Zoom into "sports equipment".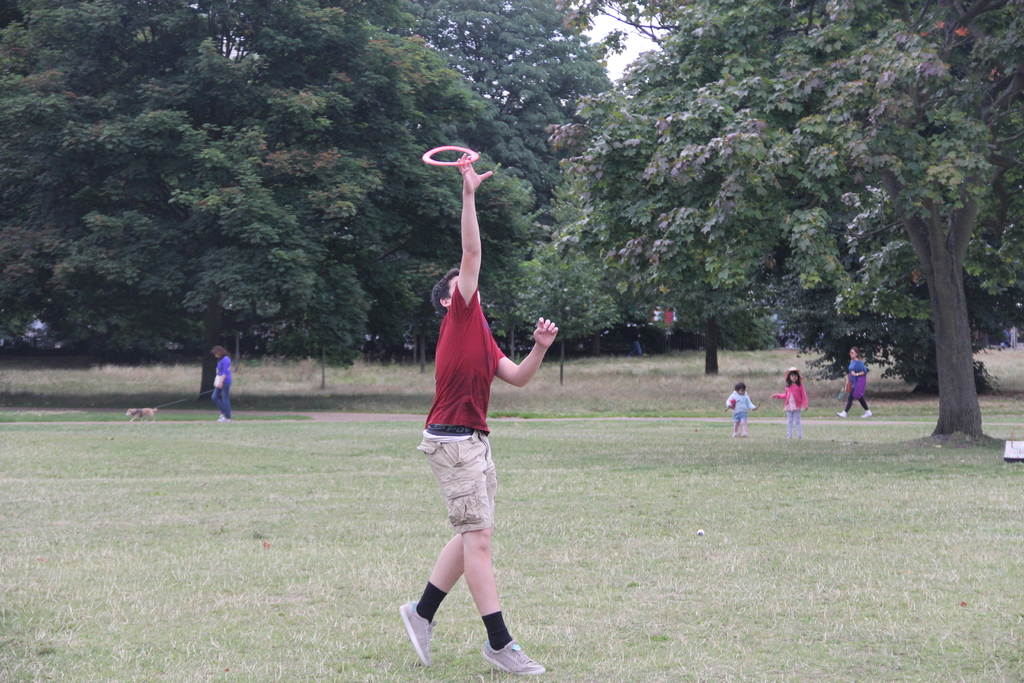
Zoom target: <box>398,600,435,660</box>.
